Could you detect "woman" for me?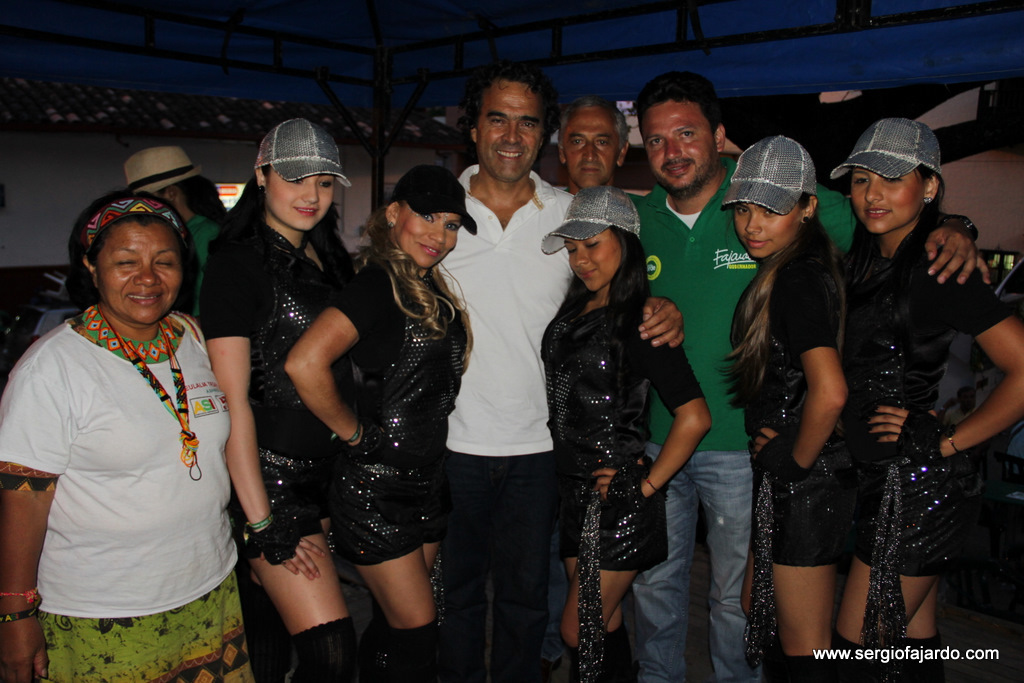
Detection result: x1=280, y1=165, x2=477, y2=682.
